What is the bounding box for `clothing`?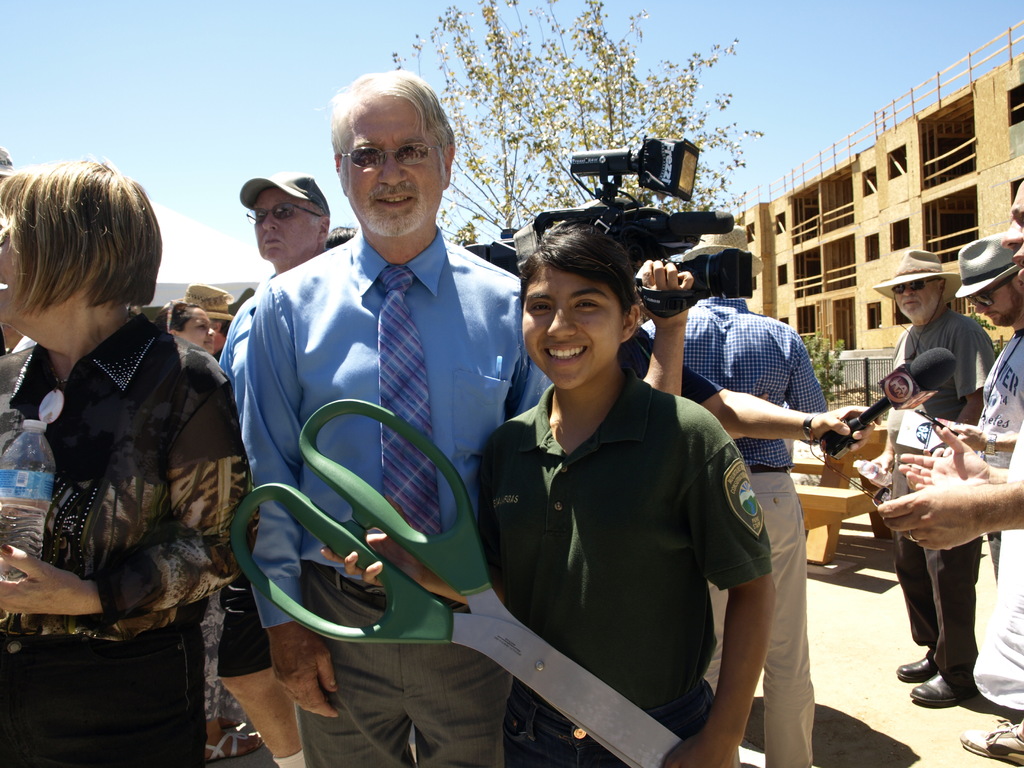
box=[632, 289, 829, 767].
